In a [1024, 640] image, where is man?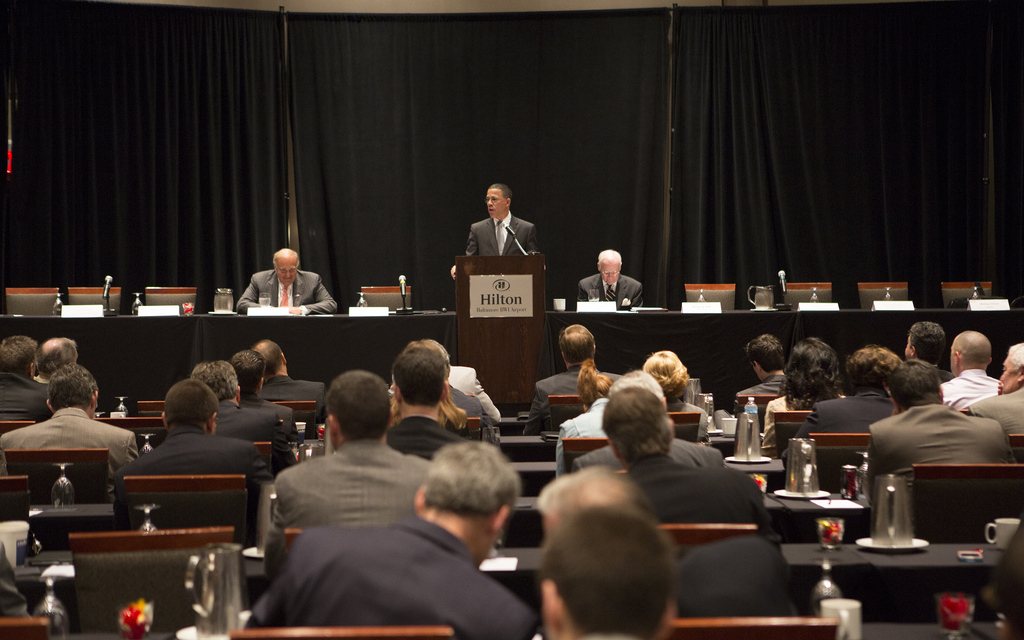
locate(899, 316, 954, 380).
